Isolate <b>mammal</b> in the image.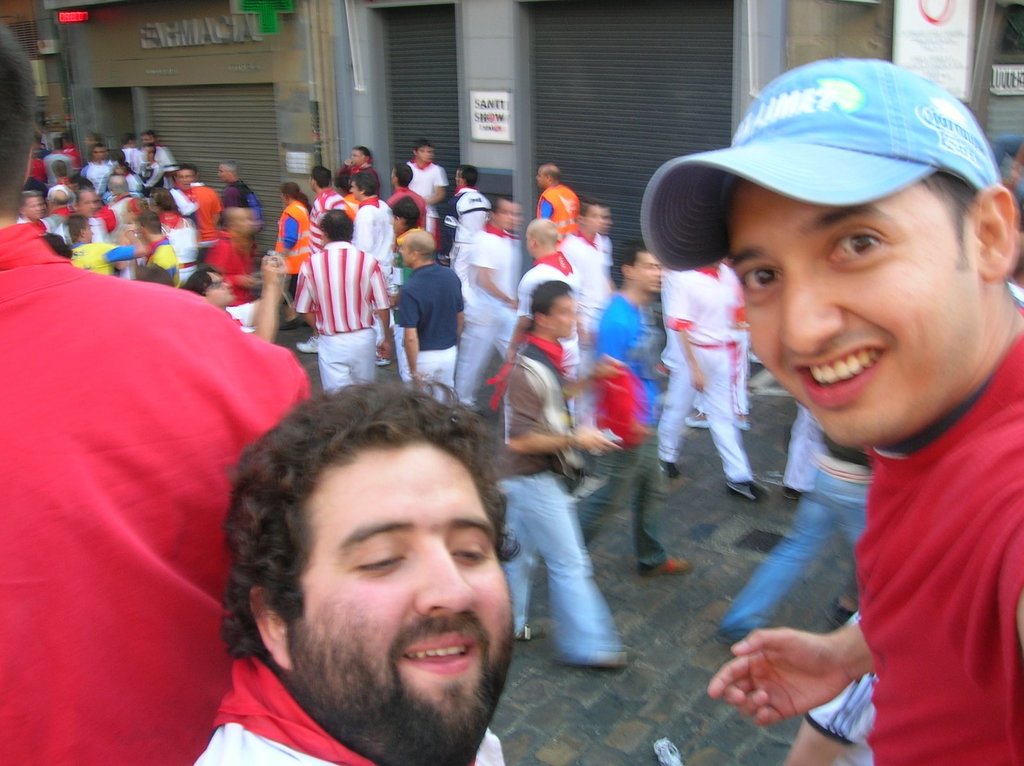
Isolated region: Rect(0, 24, 312, 765).
